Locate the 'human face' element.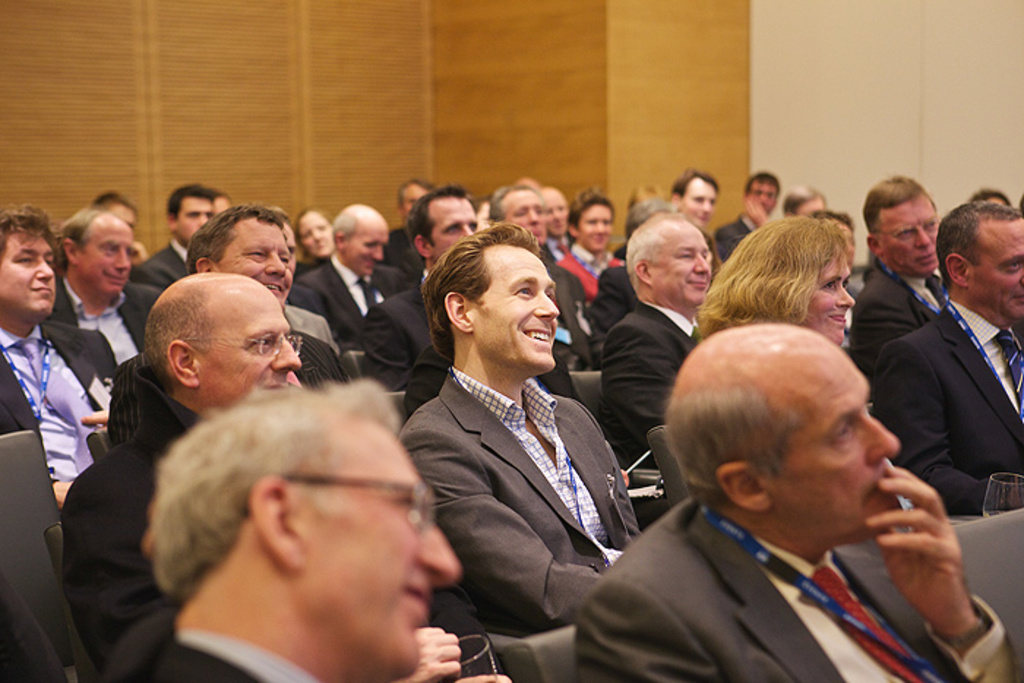
Element bbox: (left=544, top=190, right=569, bottom=237).
